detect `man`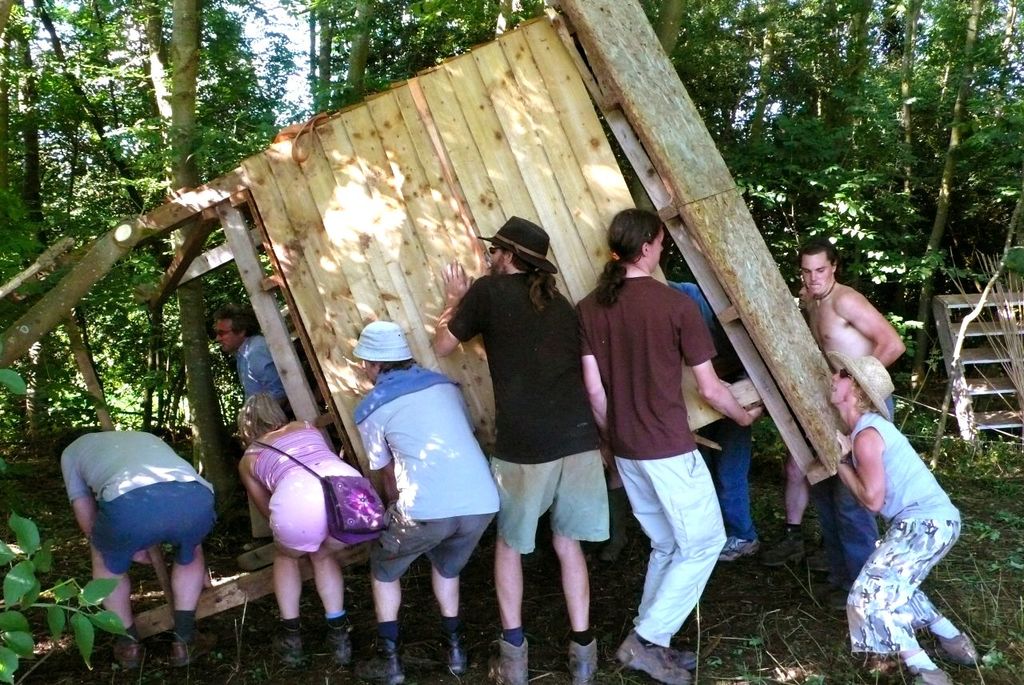
60 424 214 670
